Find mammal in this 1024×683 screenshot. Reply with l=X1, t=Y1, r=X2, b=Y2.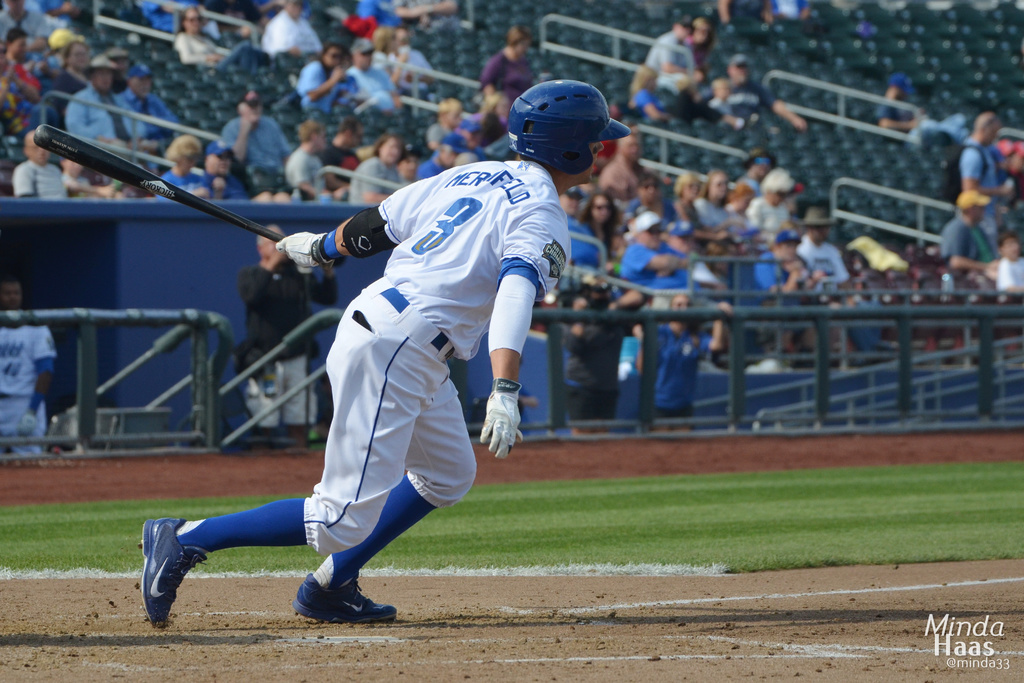
l=67, t=52, r=160, b=179.
